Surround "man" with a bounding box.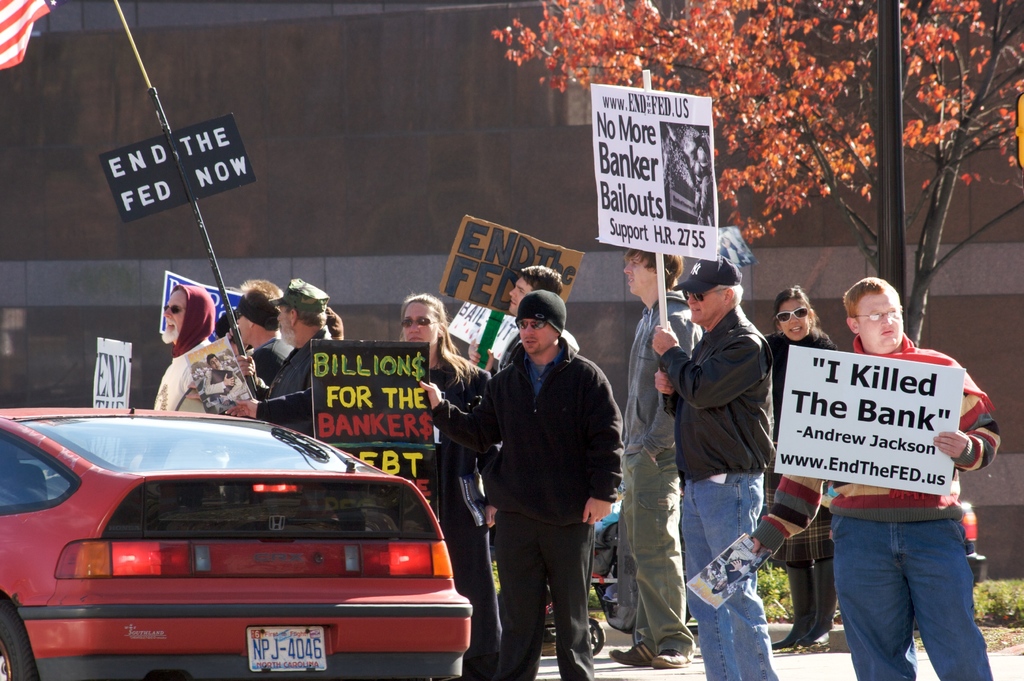
(473, 263, 563, 378).
